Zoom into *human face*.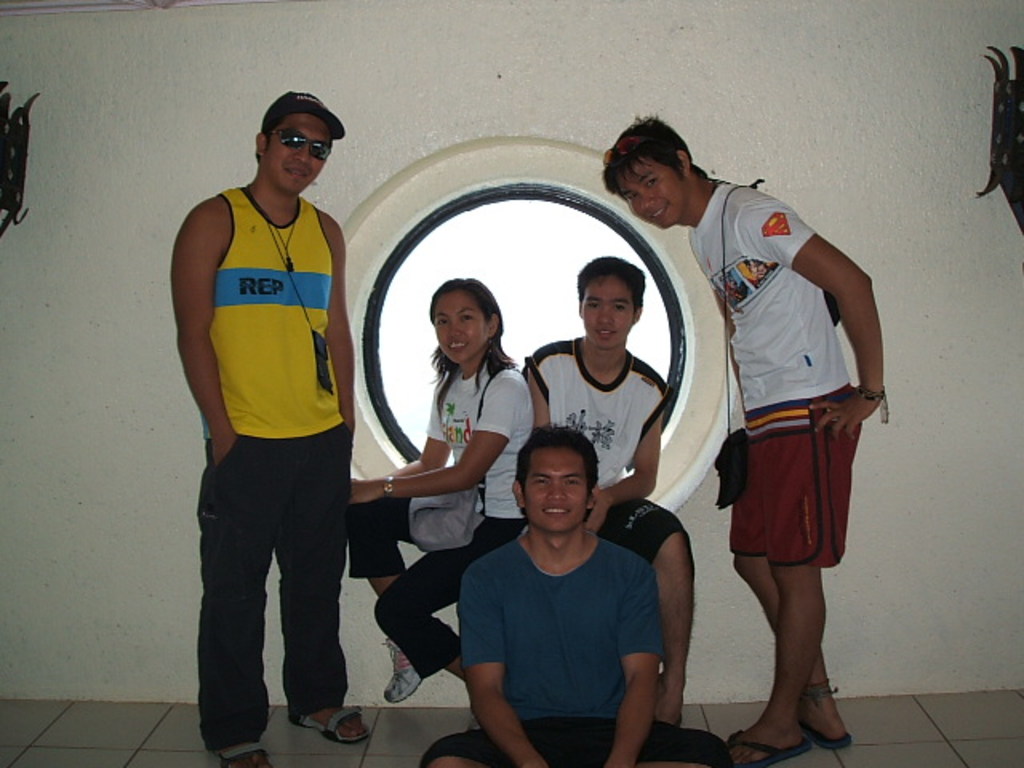
Zoom target: [264,107,326,198].
